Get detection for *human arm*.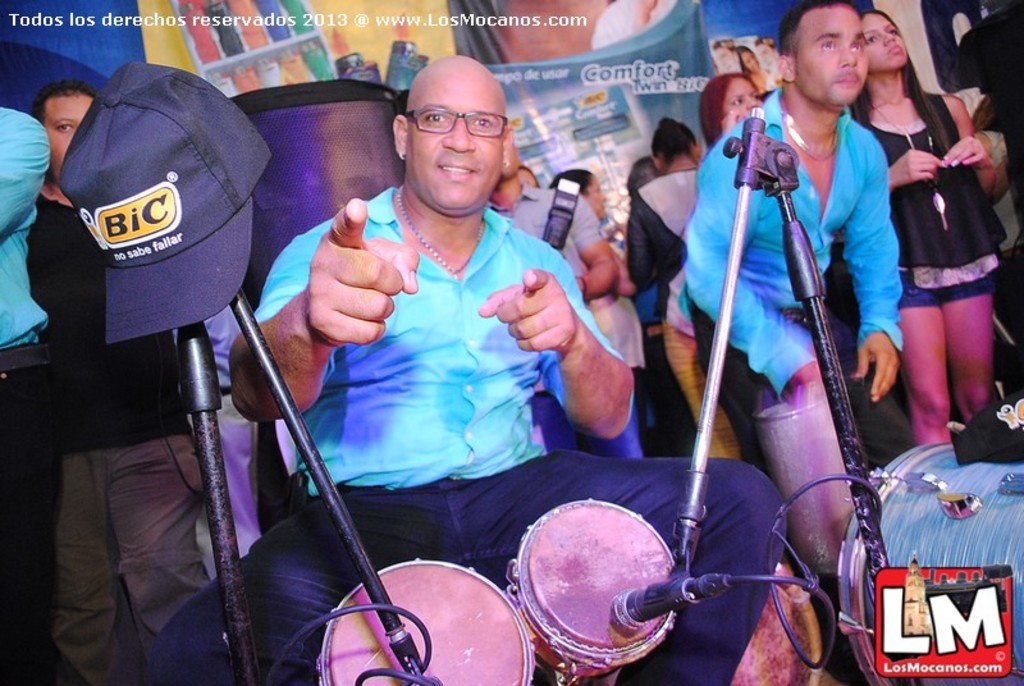
Detection: pyautogui.locateOnScreen(884, 150, 941, 183).
